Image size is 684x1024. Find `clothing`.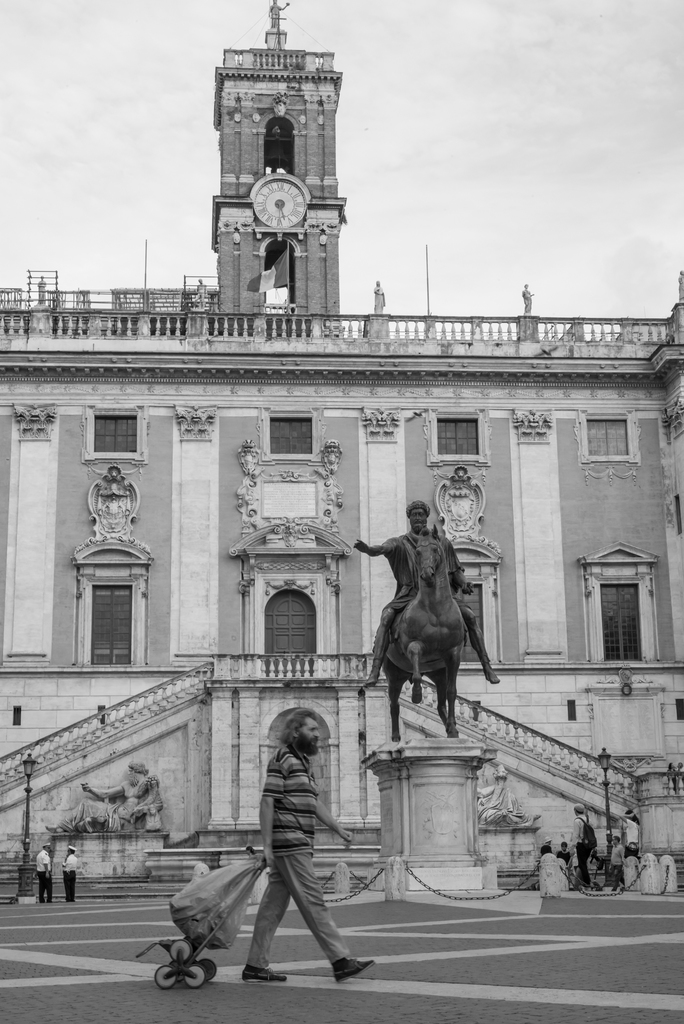
rect(259, 737, 332, 961).
